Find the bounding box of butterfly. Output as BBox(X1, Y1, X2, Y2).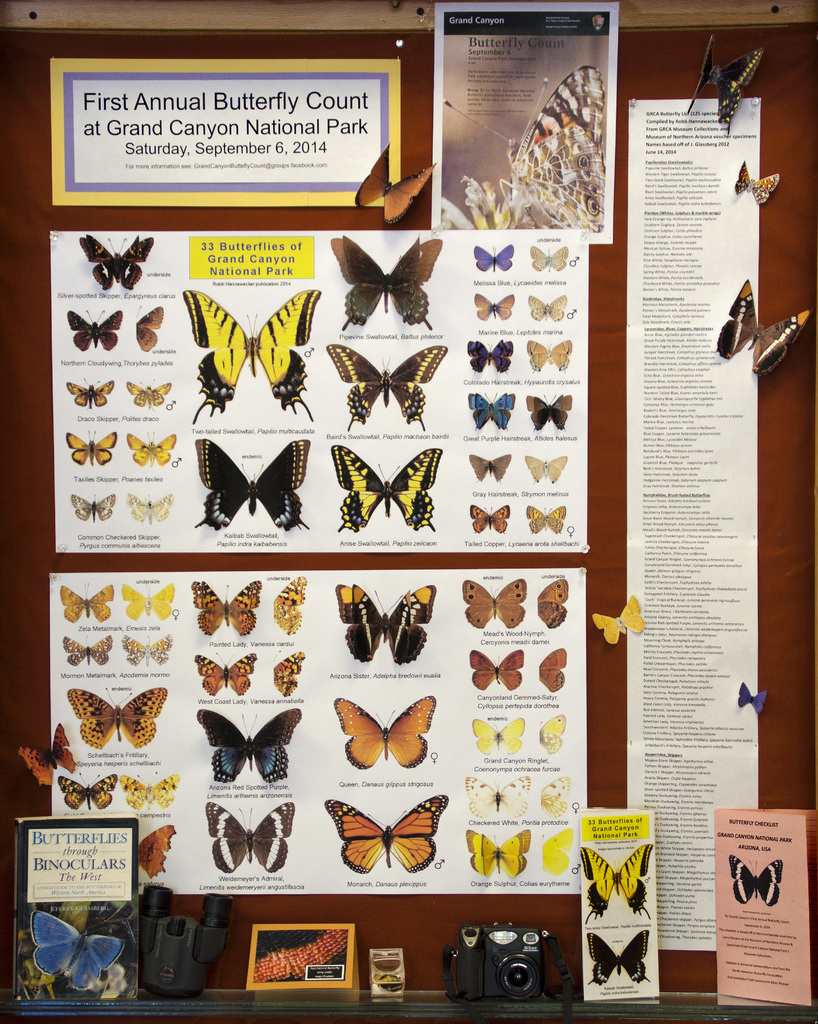
BBox(539, 778, 571, 818).
